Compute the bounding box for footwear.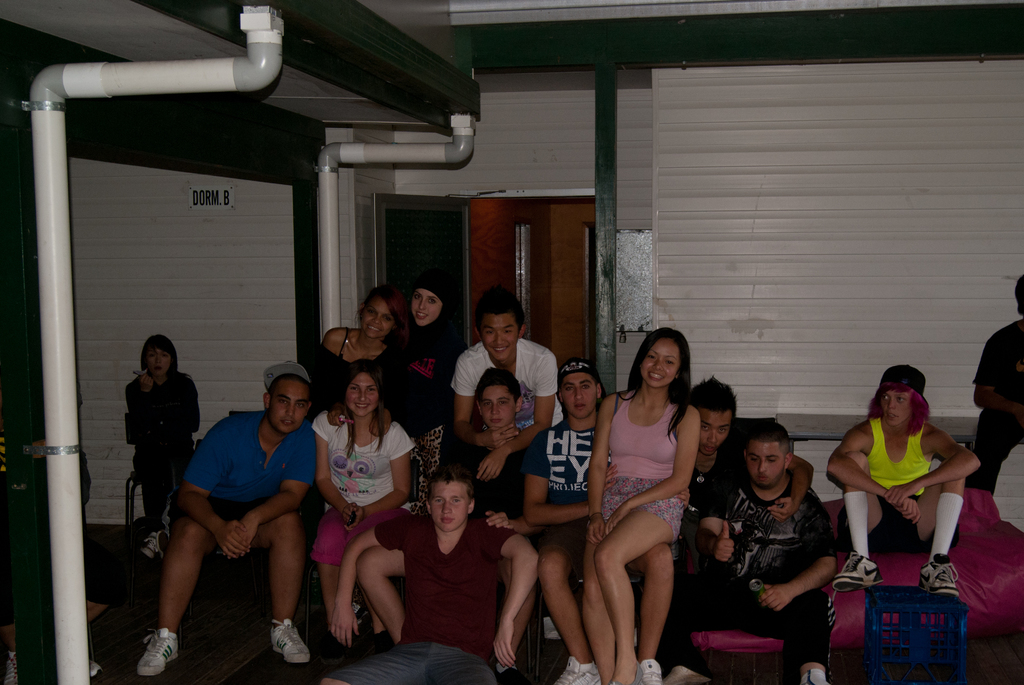
(left=918, top=552, right=961, bottom=597).
